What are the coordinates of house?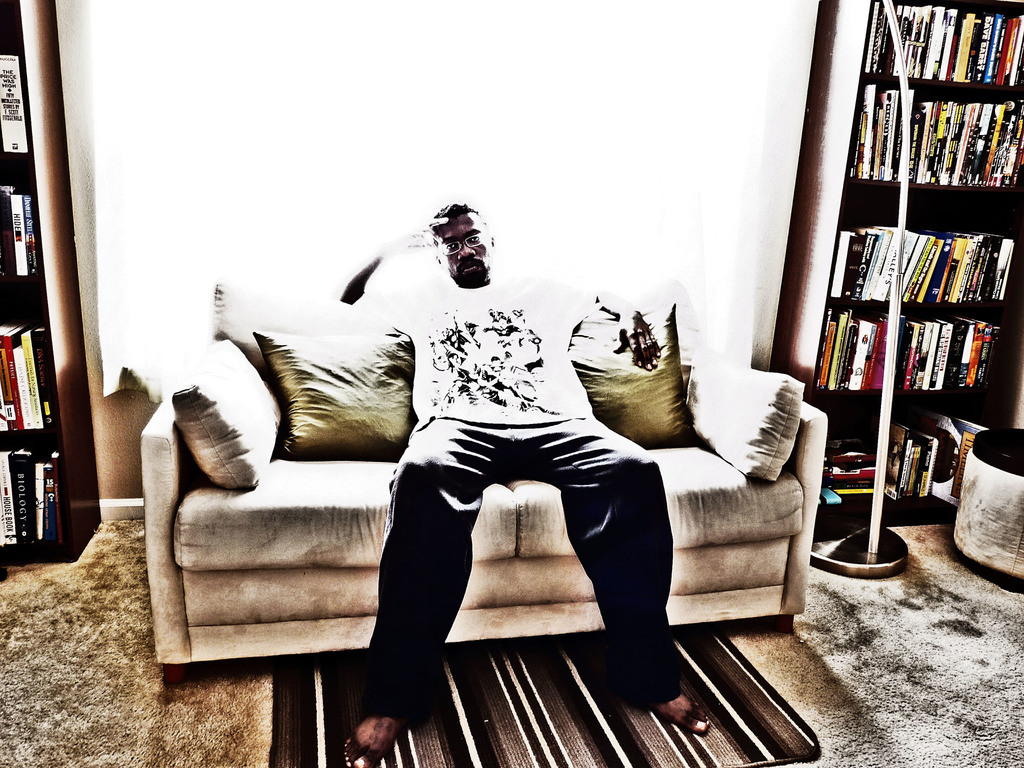
detection(0, 0, 1023, 767).
